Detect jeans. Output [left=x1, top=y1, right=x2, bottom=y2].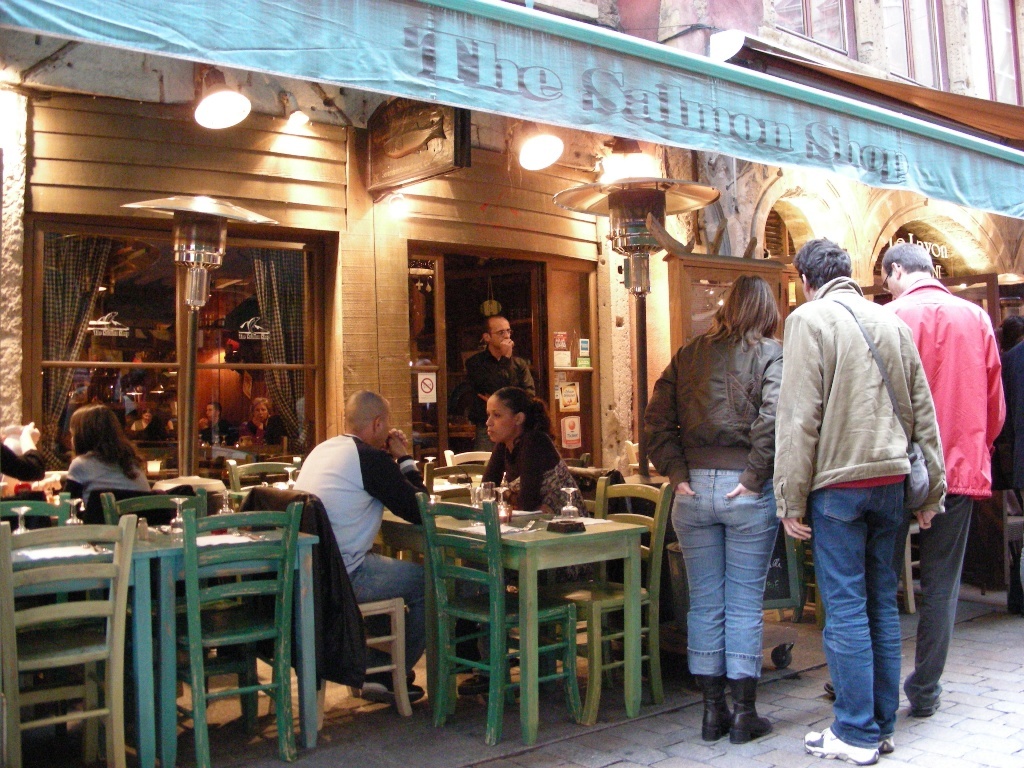
[left=808, top=484, right=905, bottom=749].
